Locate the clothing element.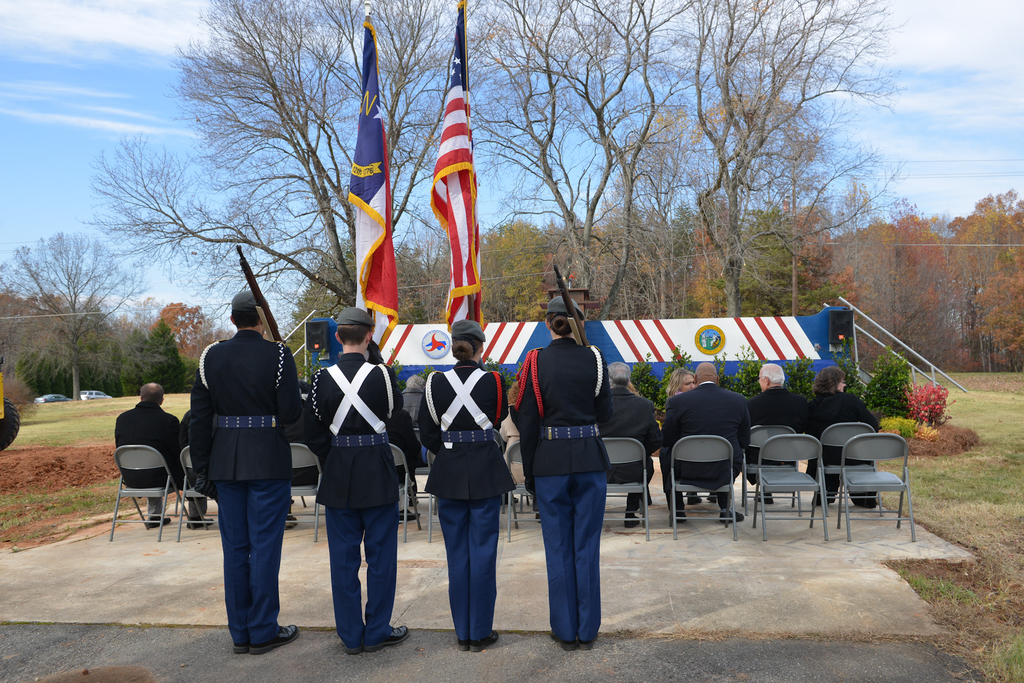
Element bbox: [left=294, top=347, right=406, bottom=643].
